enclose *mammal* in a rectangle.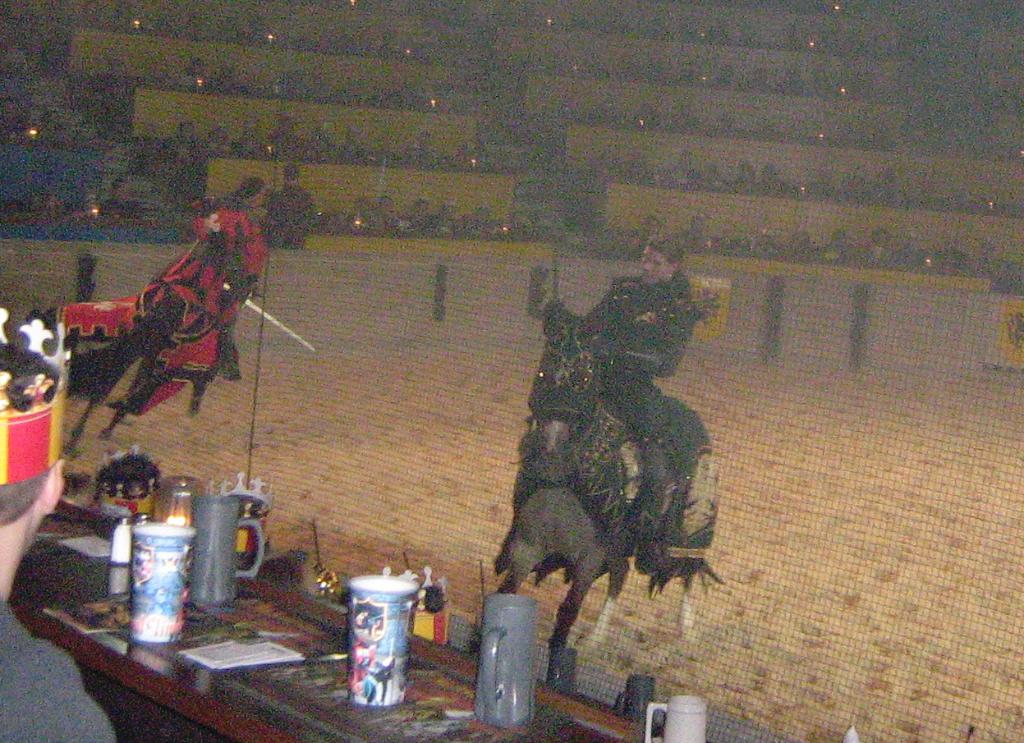
Rect(503, 302, 709, 668).
